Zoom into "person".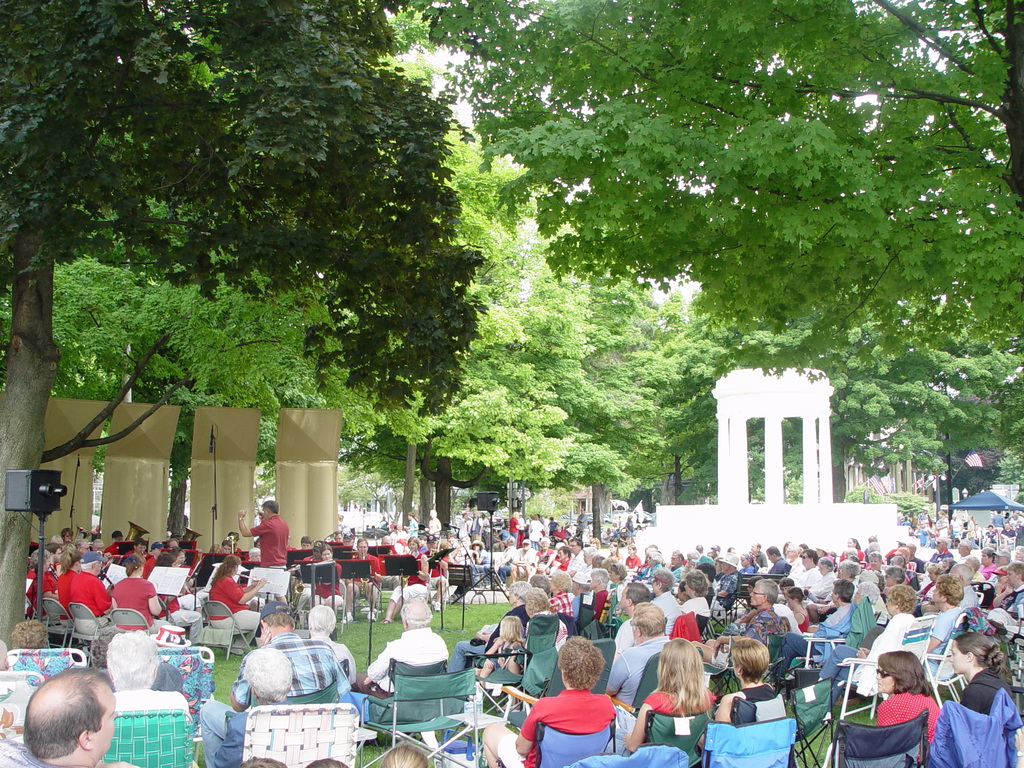
Zoom target: 490:534:518:586.
